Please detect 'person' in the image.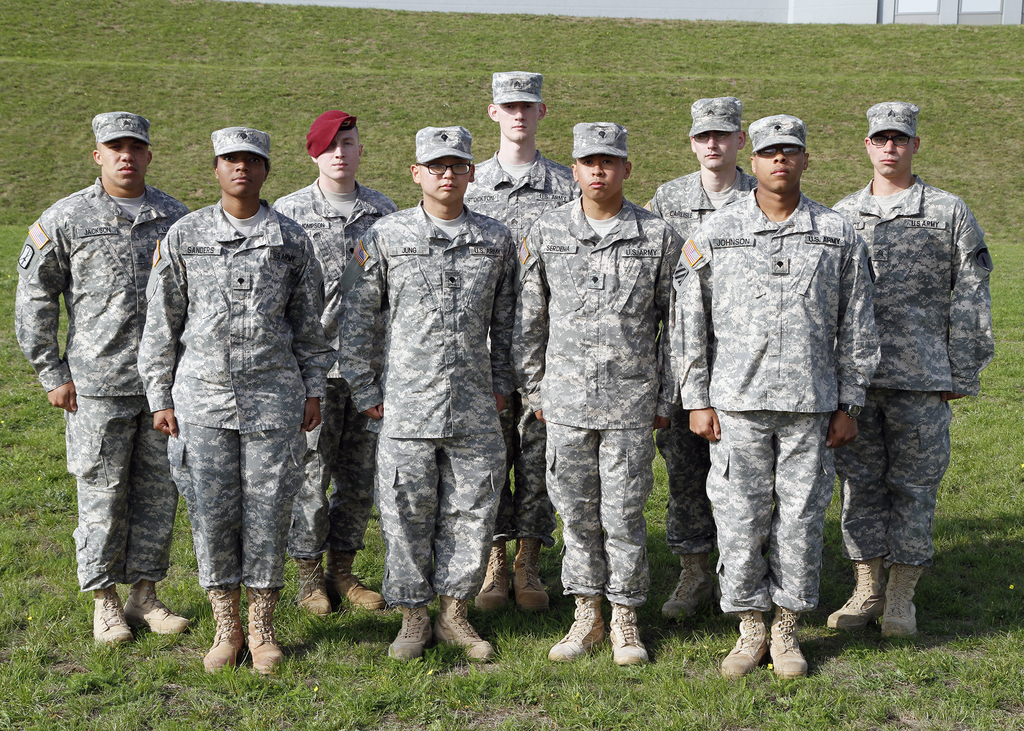
(x1=10, y1=112, x2=195, y2=641).
